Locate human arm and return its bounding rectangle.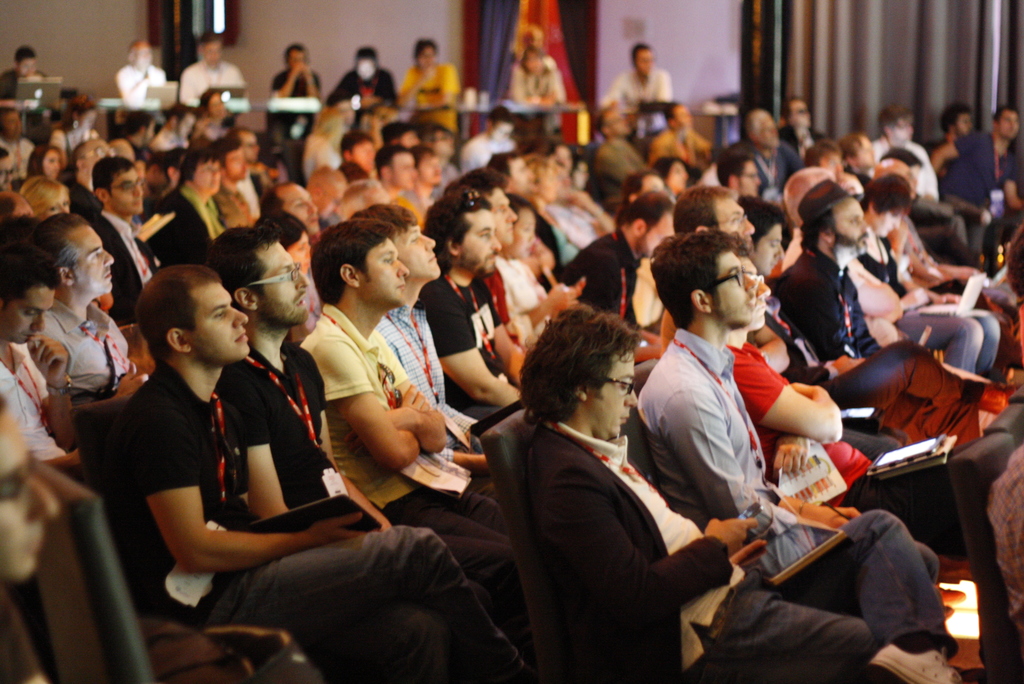
<box>178,67,199,109</box>.
